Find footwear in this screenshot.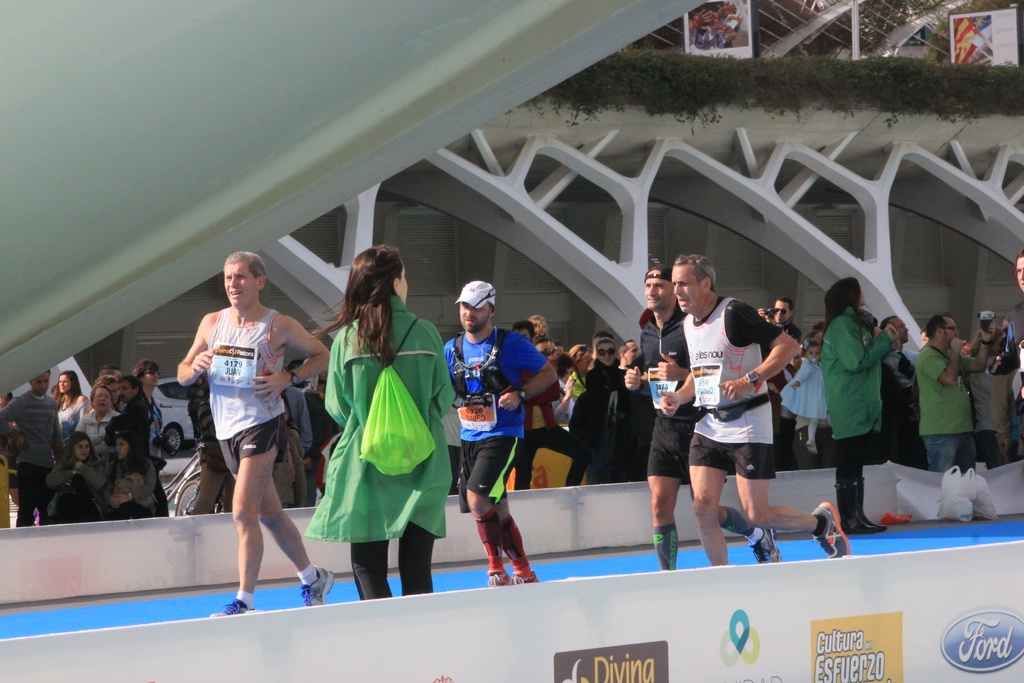
The bounding box for footwear is bbox=[488, 572, 511, 587].
